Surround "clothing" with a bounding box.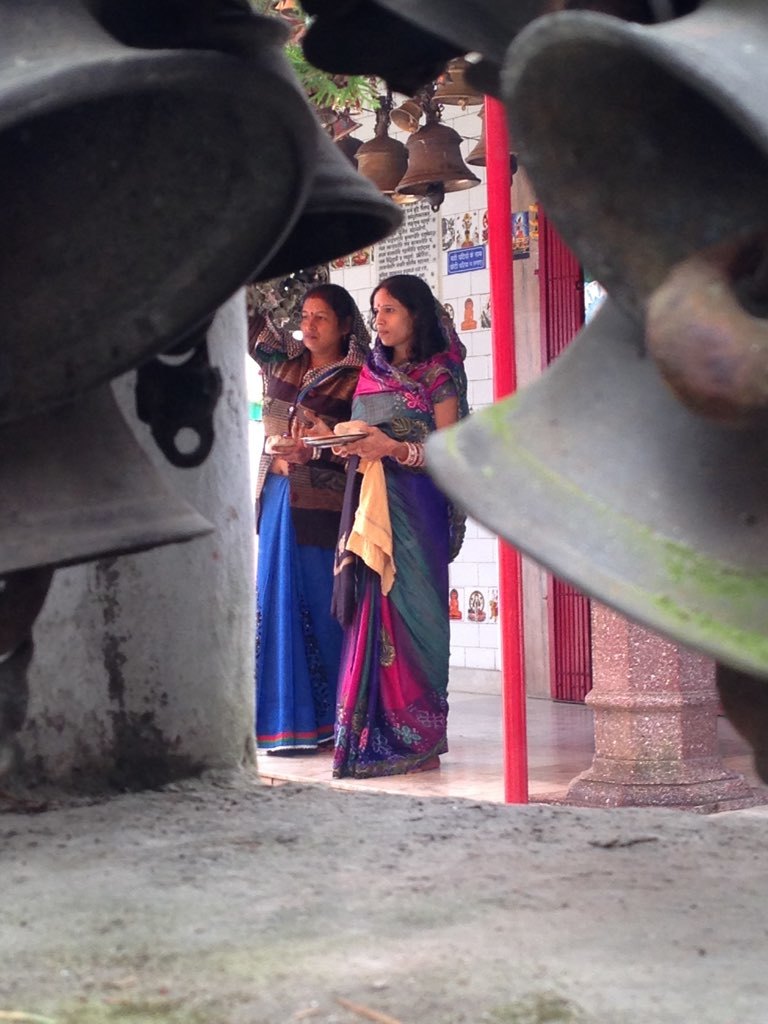
[294,305,469,782].
